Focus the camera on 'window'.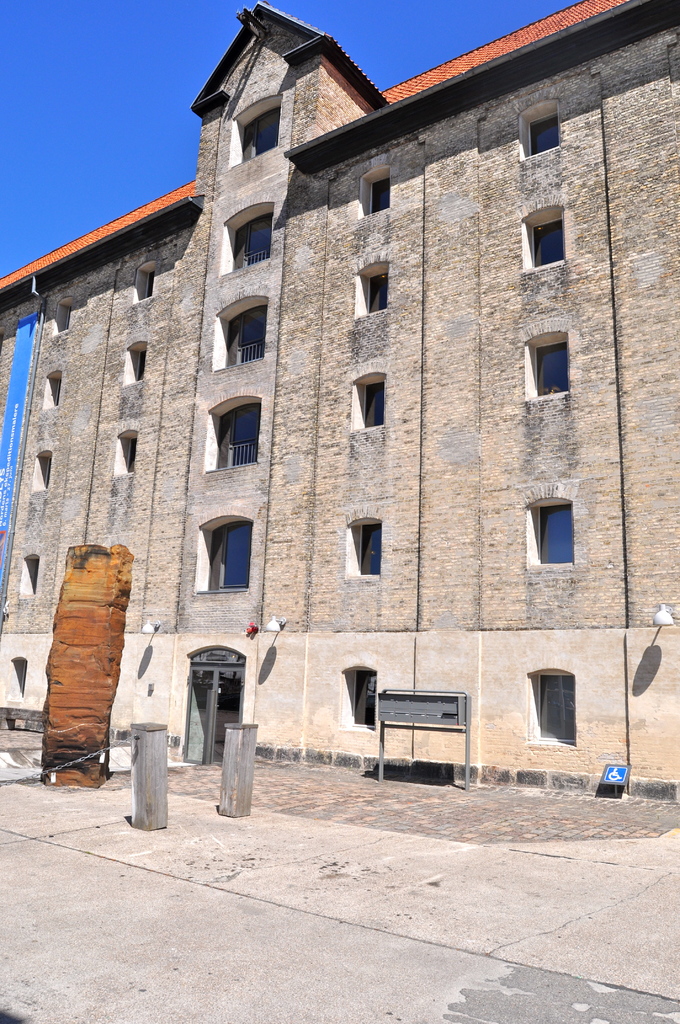
Focus region: bbox(20, 556, 37, 594).
